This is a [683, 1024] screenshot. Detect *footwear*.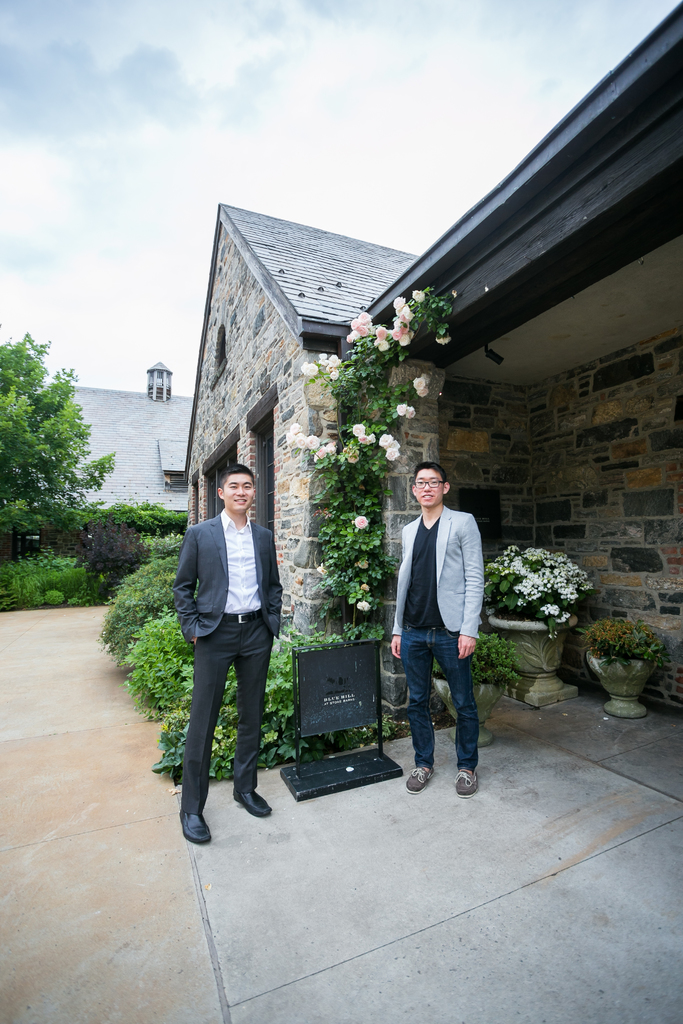
<box>229,794,270,818</box>.
